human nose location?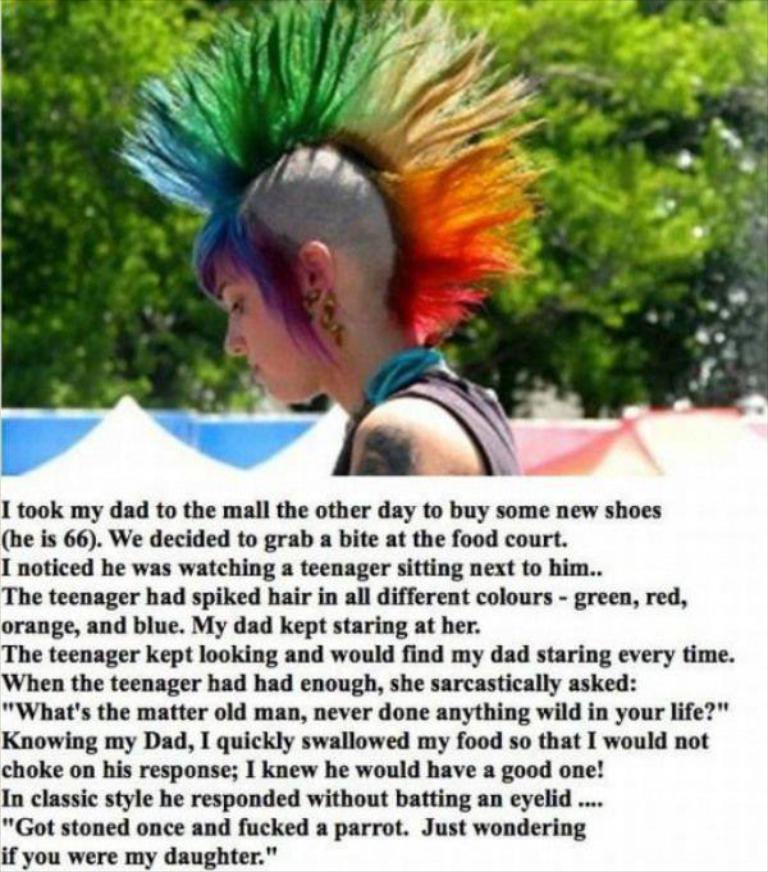
(223, 314, 247, 352)
